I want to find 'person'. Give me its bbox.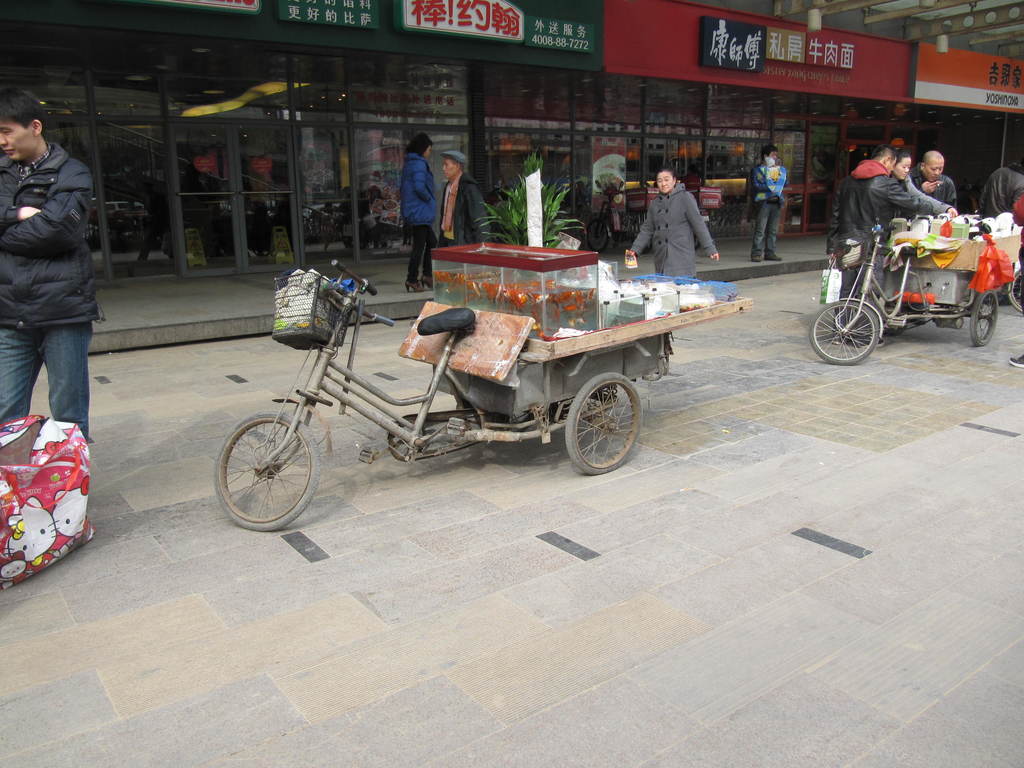
select_region(628, 166, 717, 276).
